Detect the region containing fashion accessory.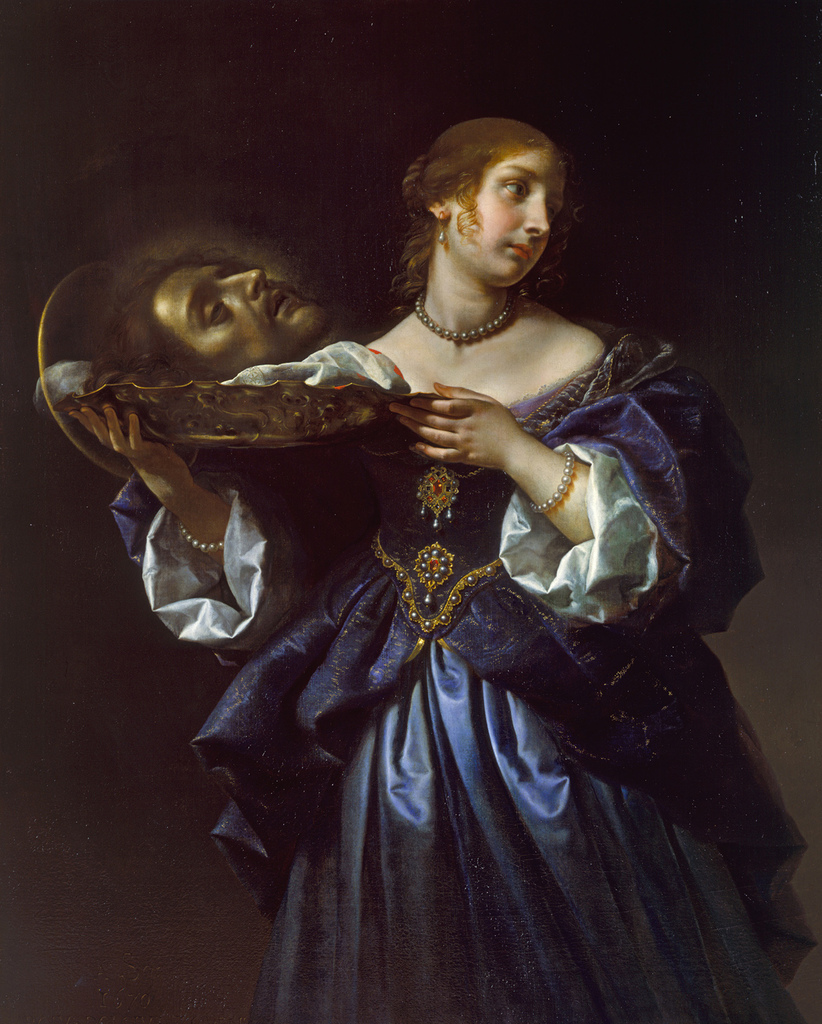
[left=178, top=522, right=227, bottom=554].
